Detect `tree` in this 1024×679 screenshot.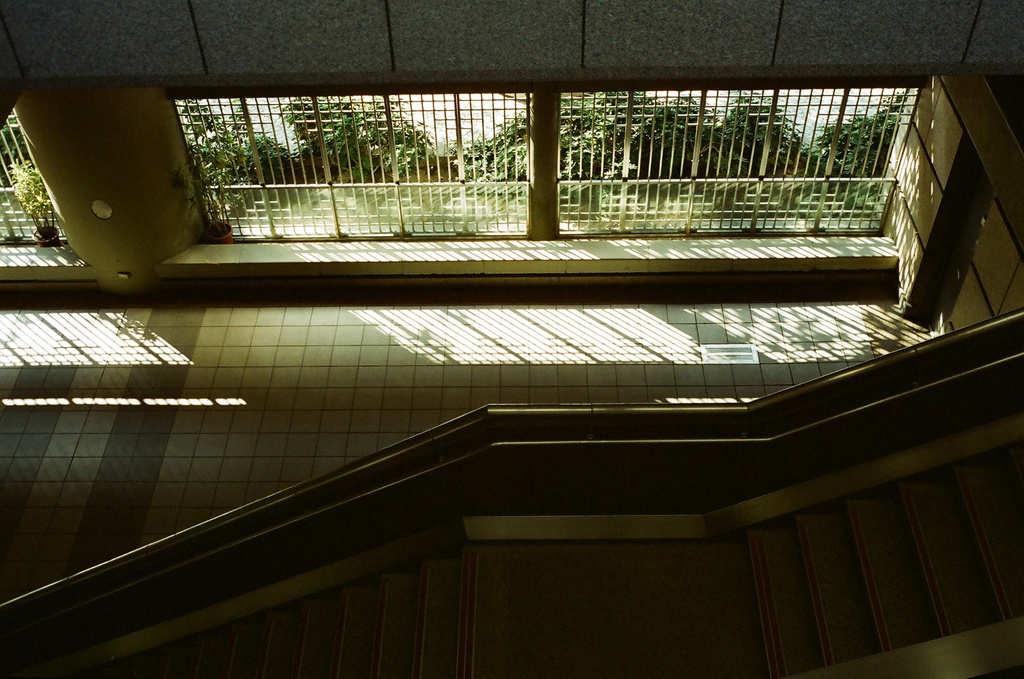
Detection: <box>698,87,817,195</box>.
